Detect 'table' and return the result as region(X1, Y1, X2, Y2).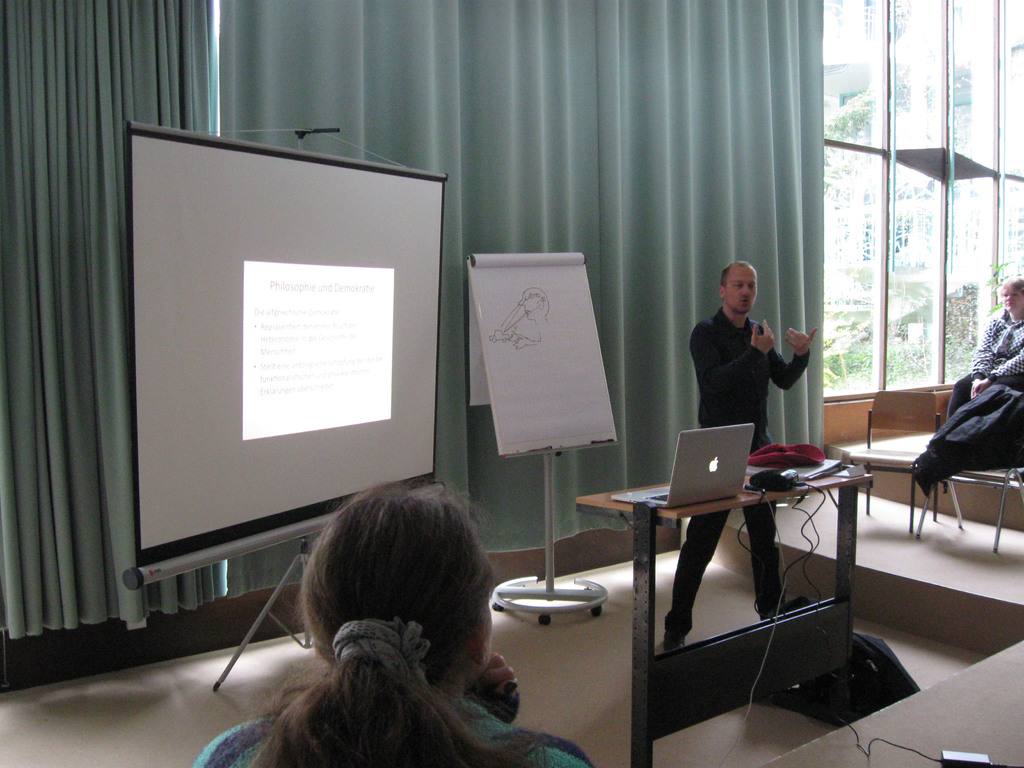
region(564, 442, 878, 723).
